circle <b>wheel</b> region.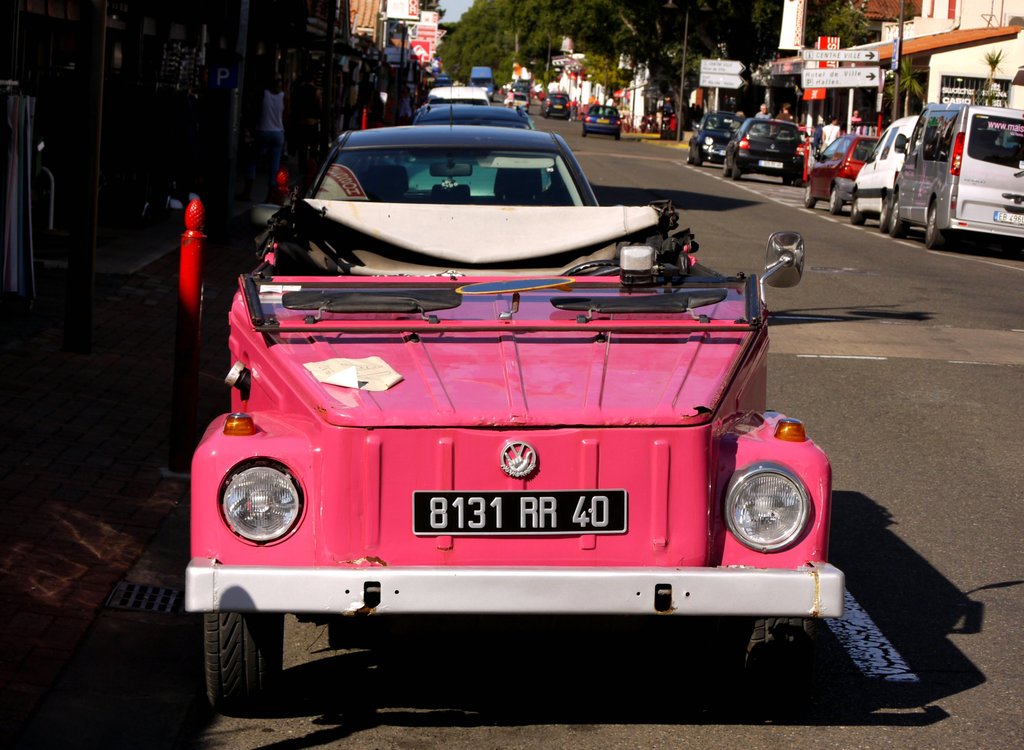
Region: bbox=[926, 200, 951, 249].
